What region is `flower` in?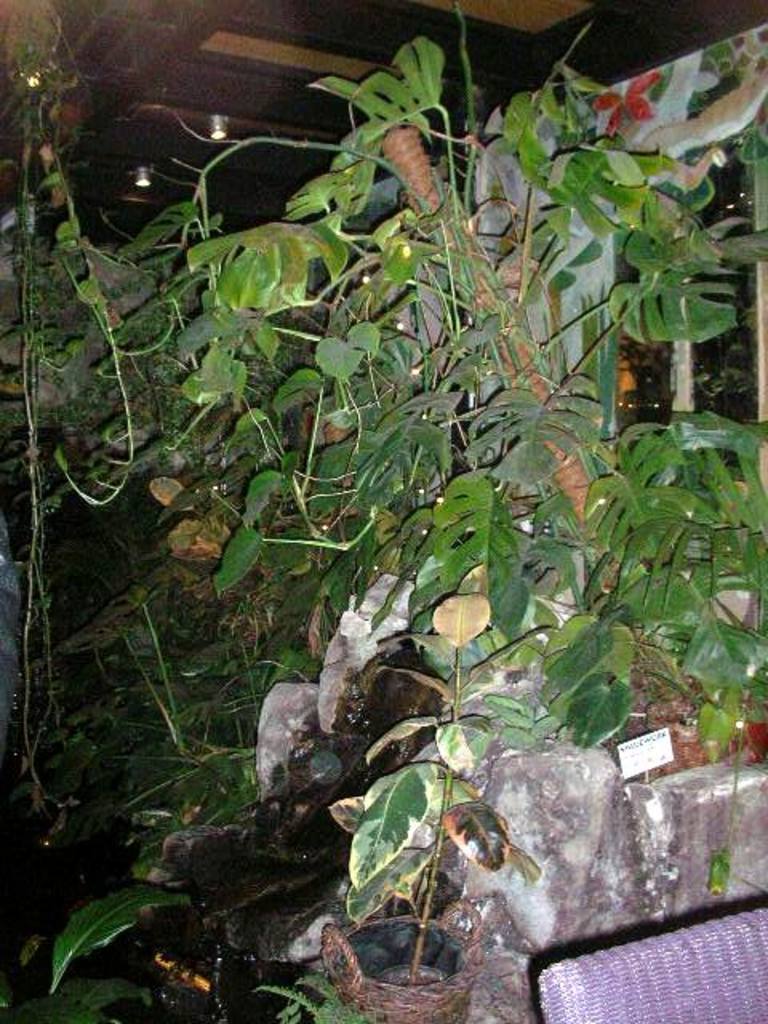
bbox=(592, 74, 659, 136).
